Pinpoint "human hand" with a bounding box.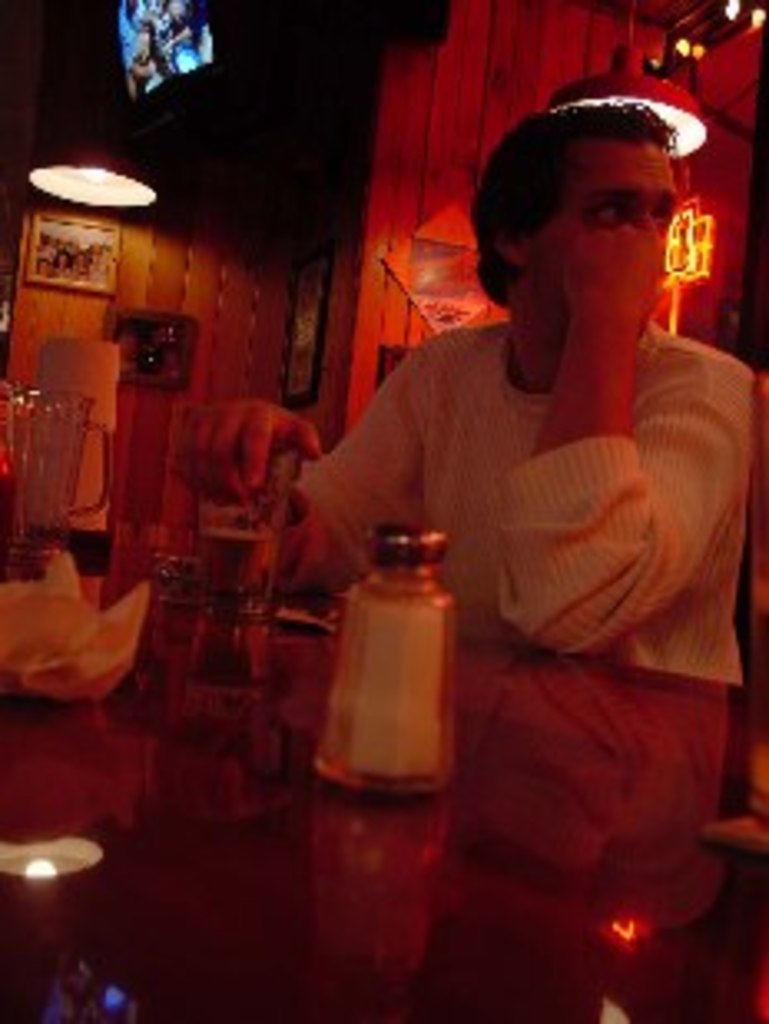
BBox(557, 212, 680, 335).
